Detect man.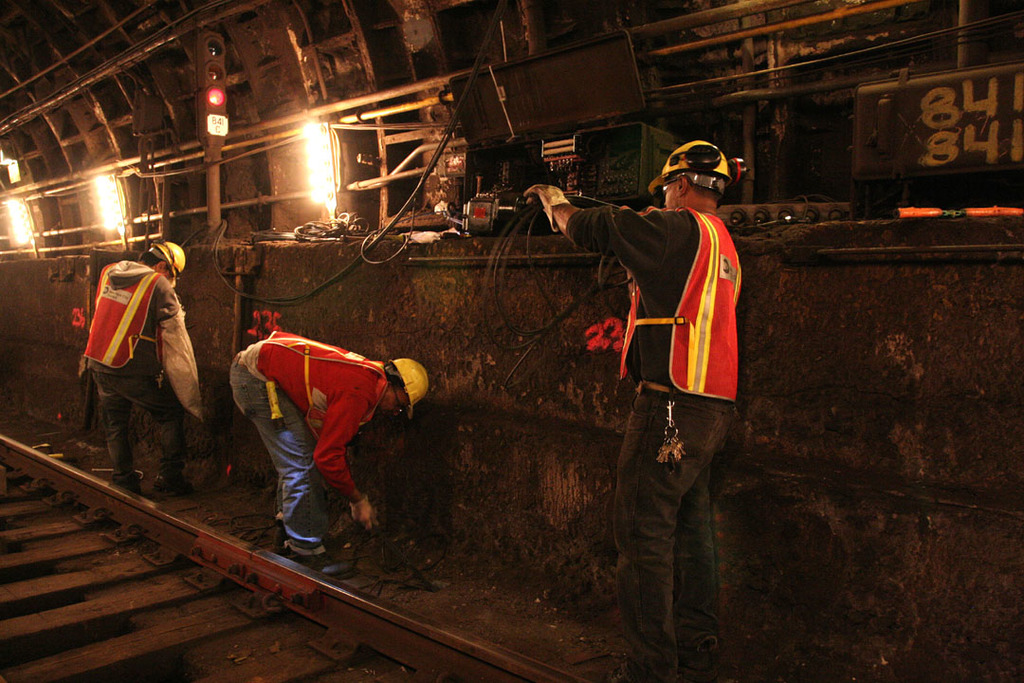
Detected at (x1=583, y1=126, x2=760, y2=646).
